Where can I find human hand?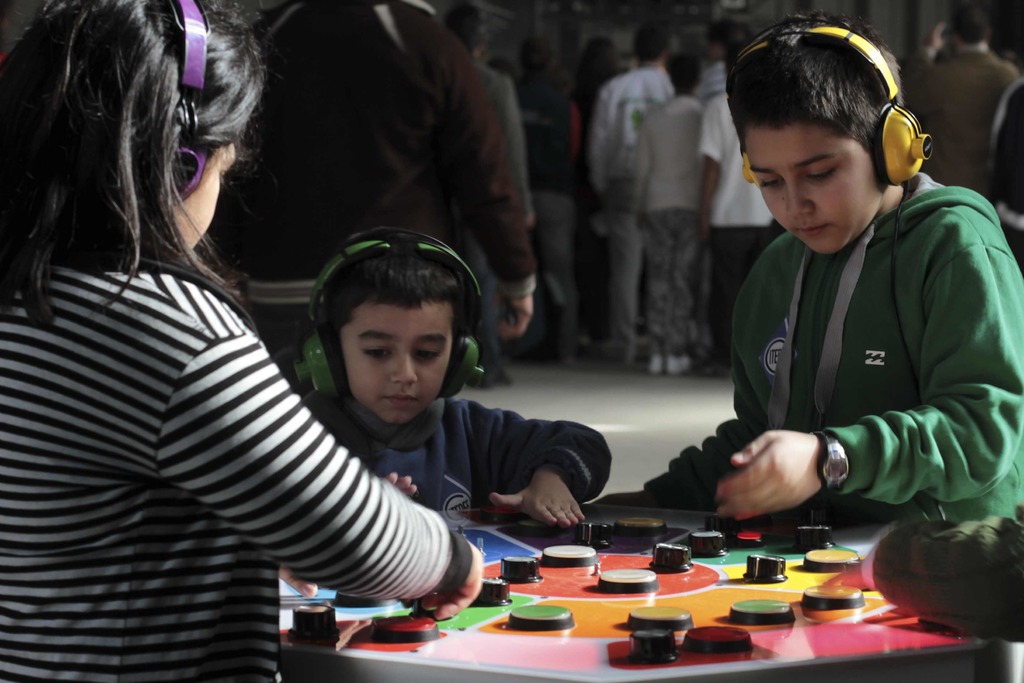
You can find it at BBox(384, 468, 419, 499).
